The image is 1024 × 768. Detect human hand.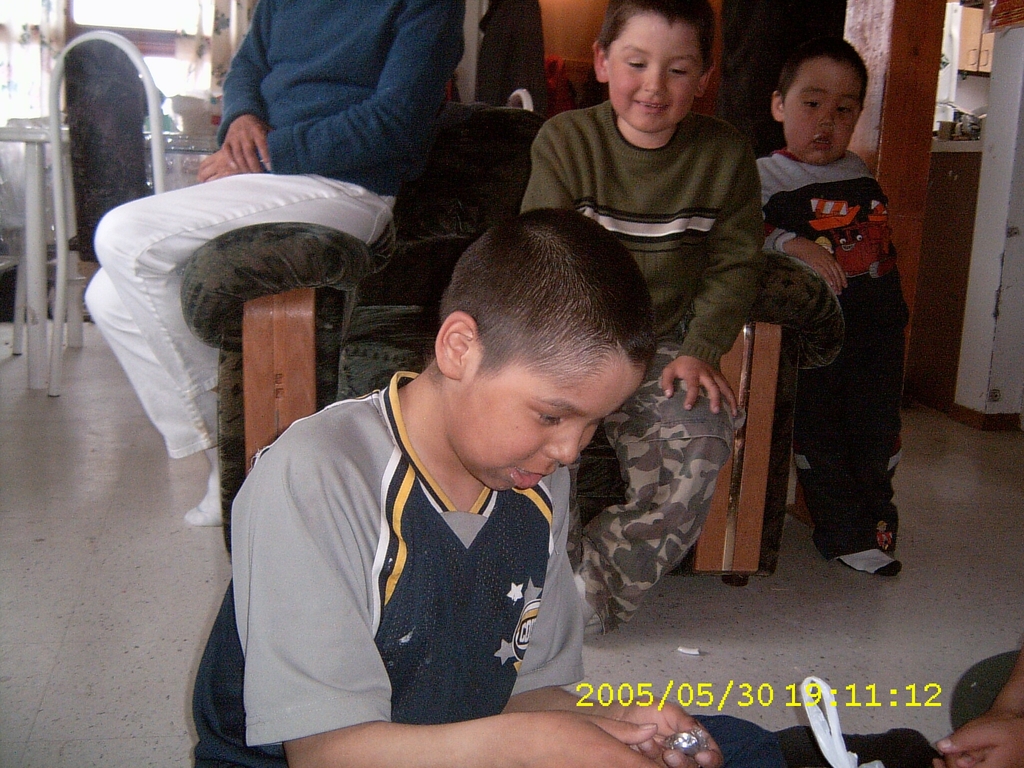
Detection: 664,346,749,433.
